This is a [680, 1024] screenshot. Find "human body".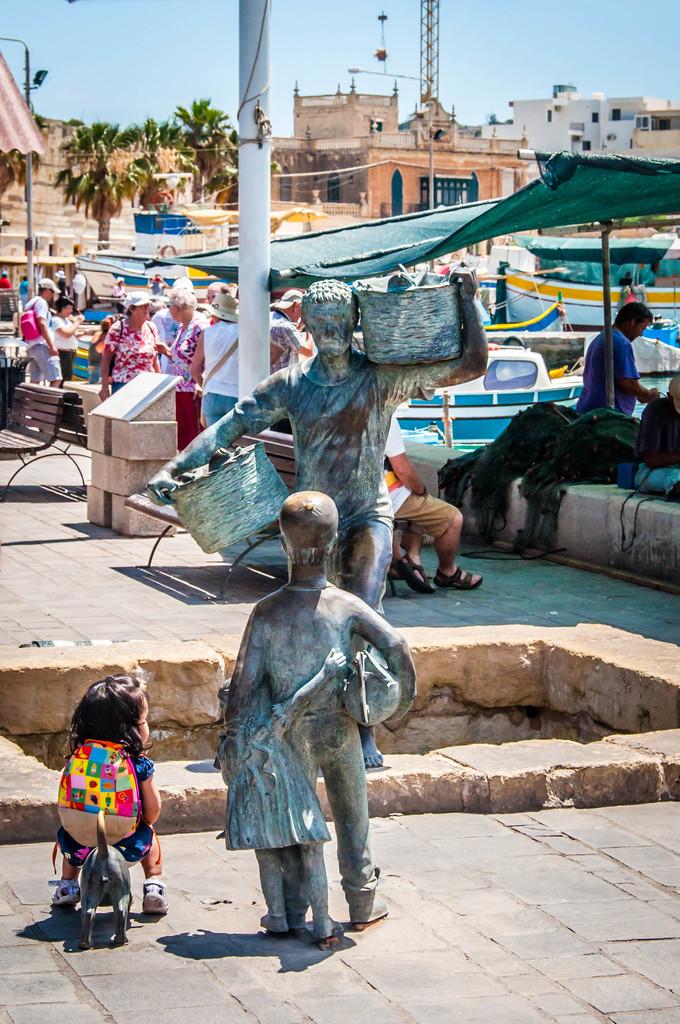
Bounding box: bbox=(20, 272, 73, 385).
